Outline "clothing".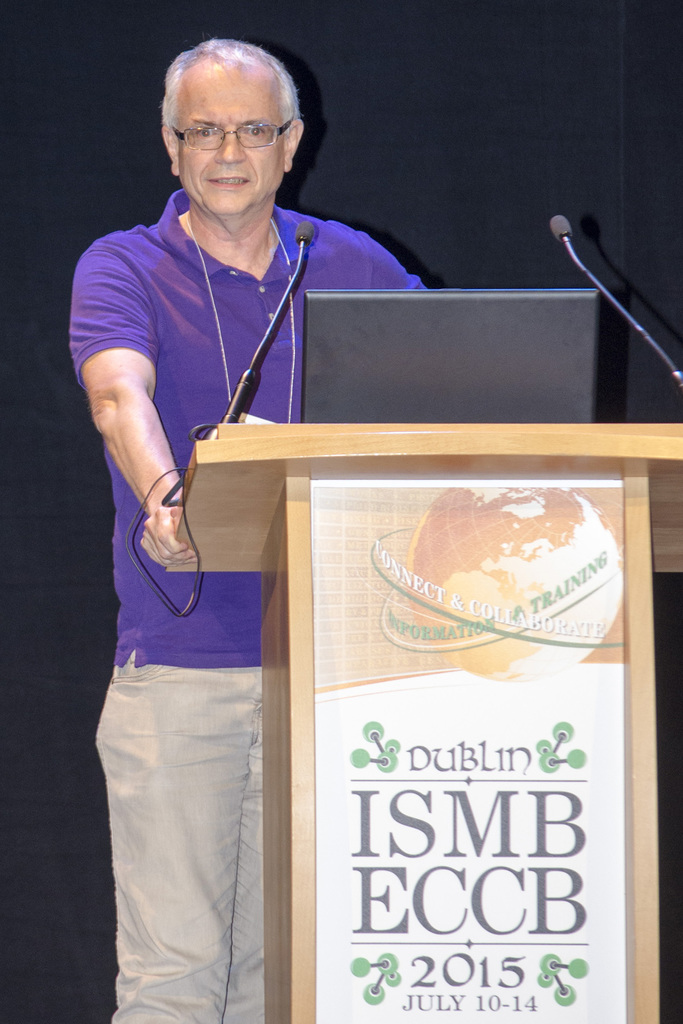
Outline: <region>69, 186, 429, 1023</region>.
